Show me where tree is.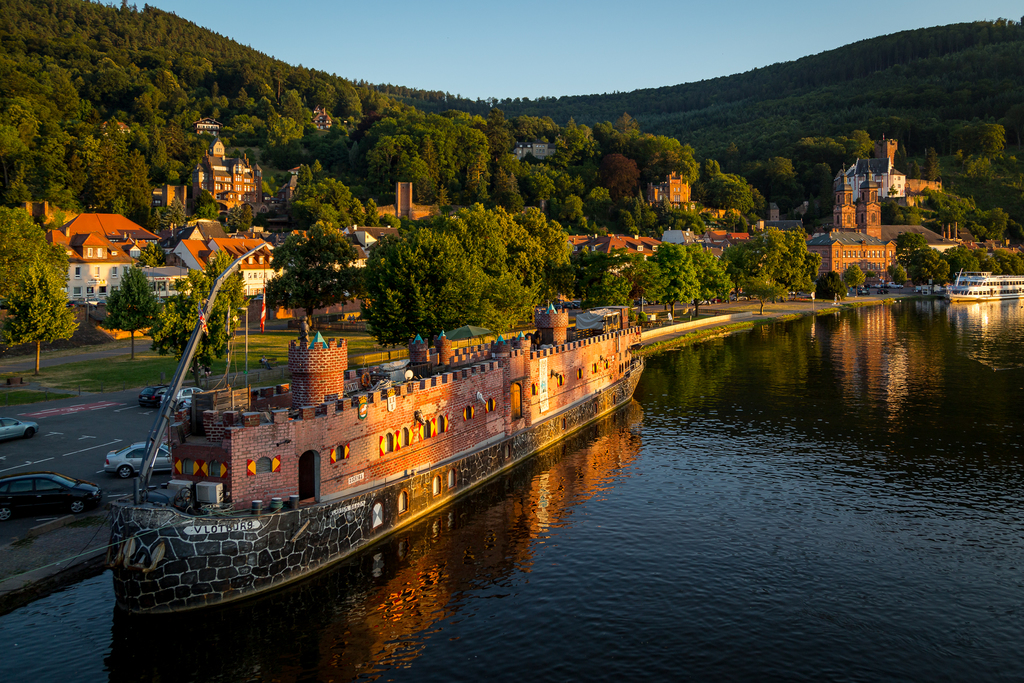
tree is at crop(93, 265, 169, 359).
